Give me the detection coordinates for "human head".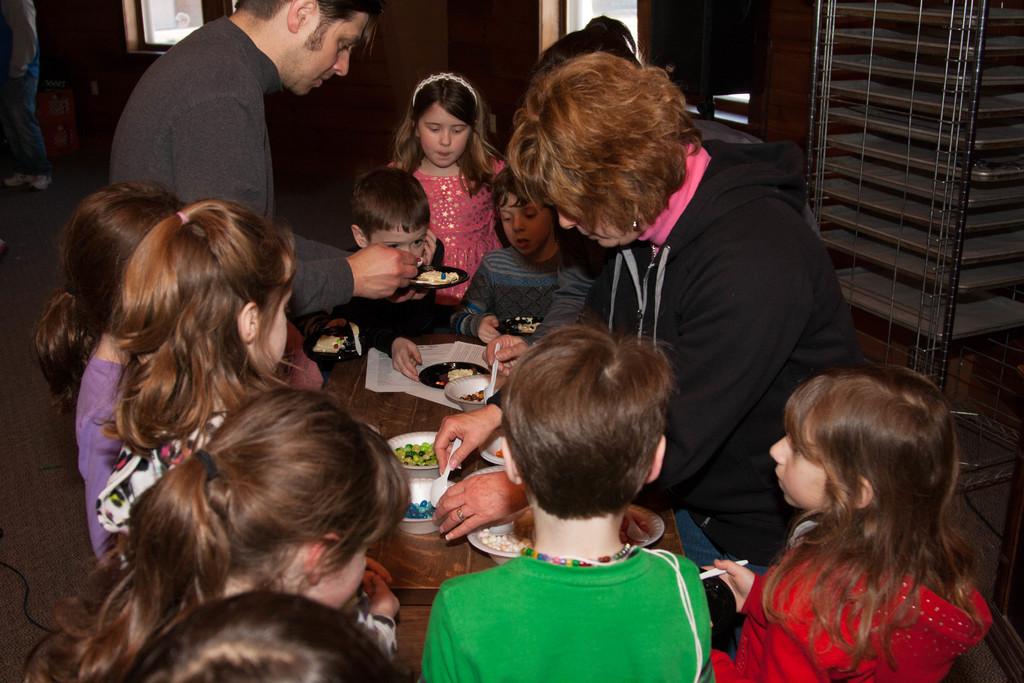
BBox(491, 38, 714, 259).
